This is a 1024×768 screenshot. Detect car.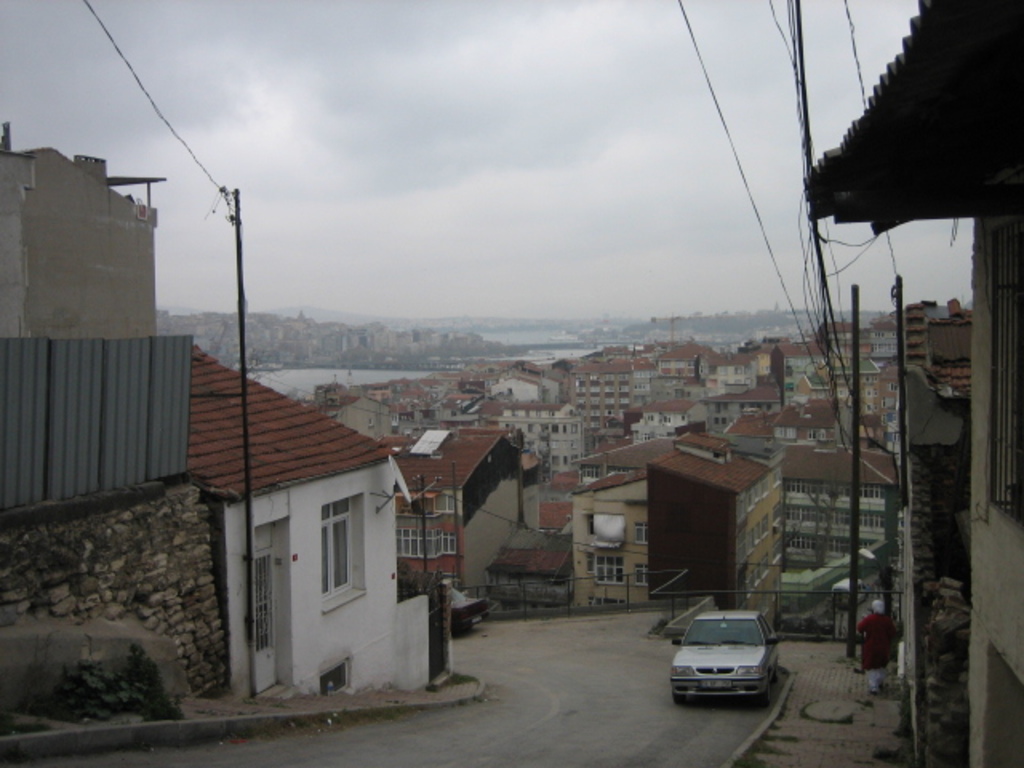
{"x1": 451, "y1": 587, "x2": 491, "y2": 637}.
